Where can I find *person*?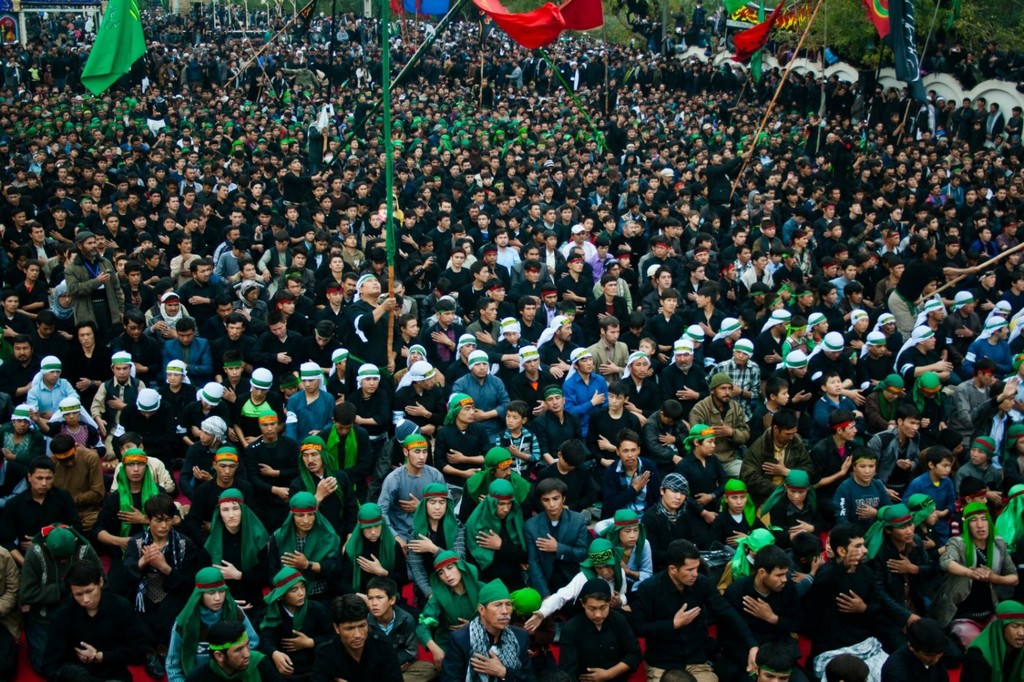
You can find it at x1=588 y1=383 x2=652 y2=471.
